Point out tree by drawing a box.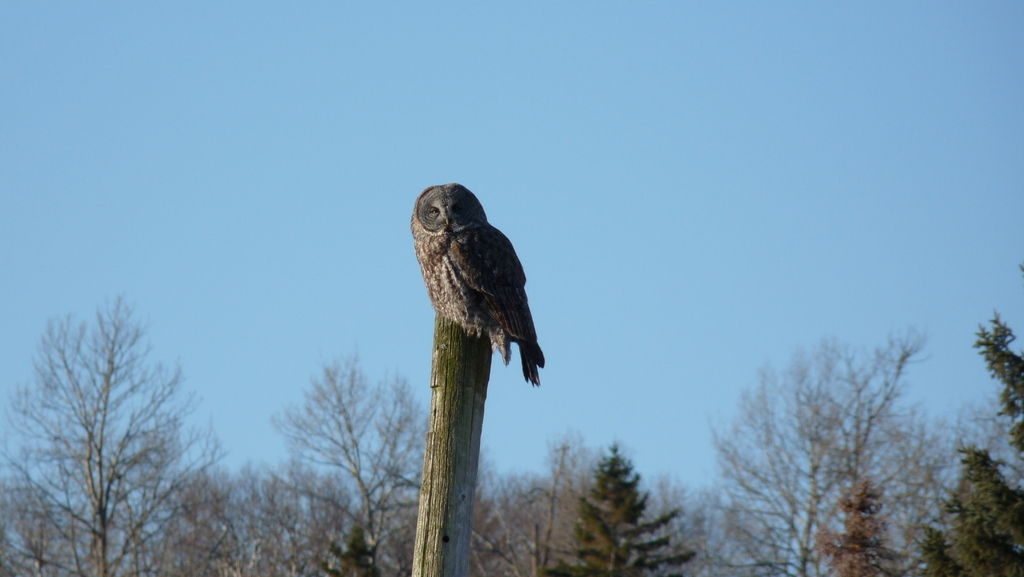
l=698, t=314, r=950, b=576.
